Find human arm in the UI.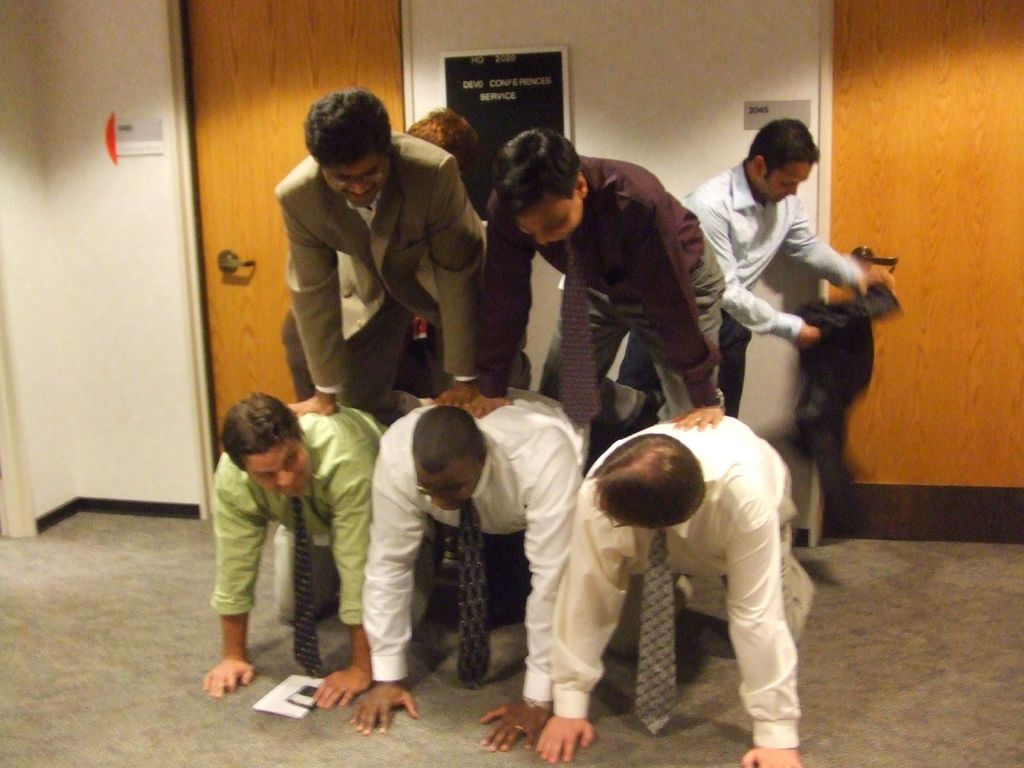
UI element at select_region(608, 192, 723, 430).
